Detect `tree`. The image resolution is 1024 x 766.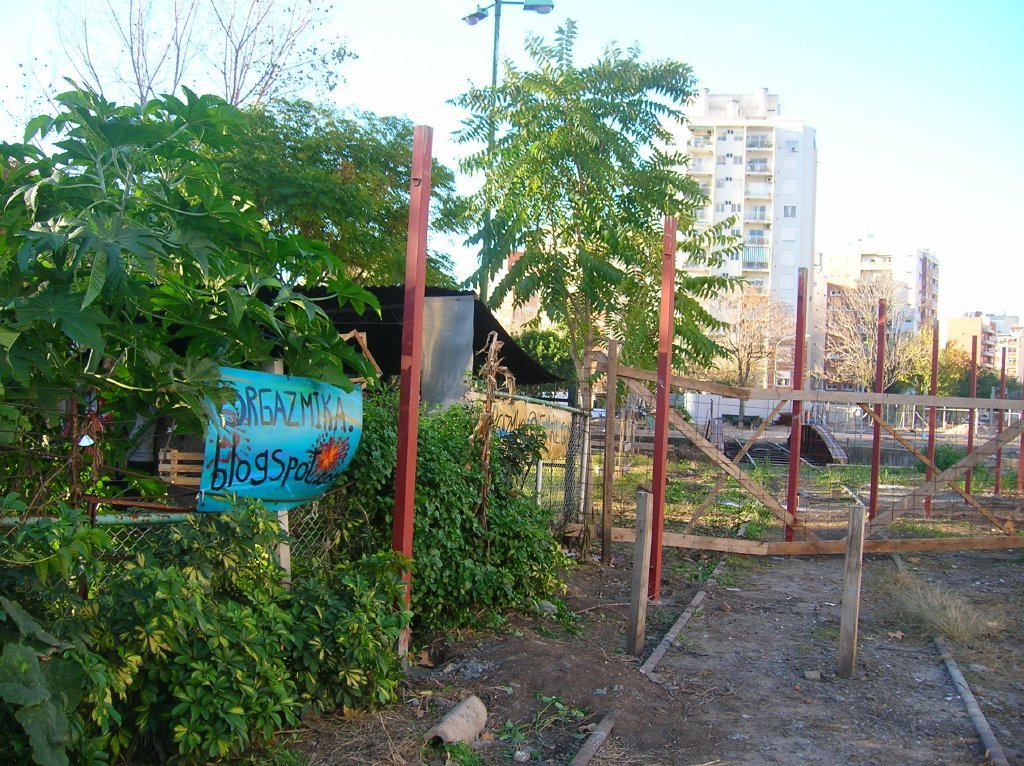
crop(231, 95, 463, 288).
